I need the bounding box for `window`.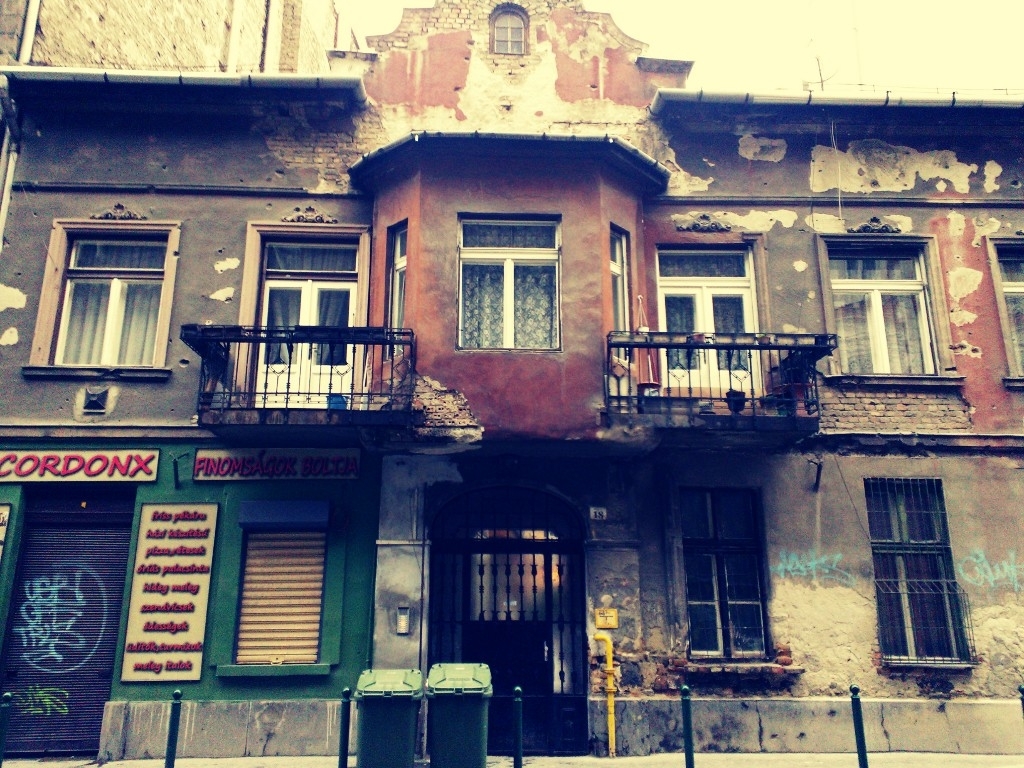
Here it is: (x1=390, y1=214, x2=410, y2=360).
